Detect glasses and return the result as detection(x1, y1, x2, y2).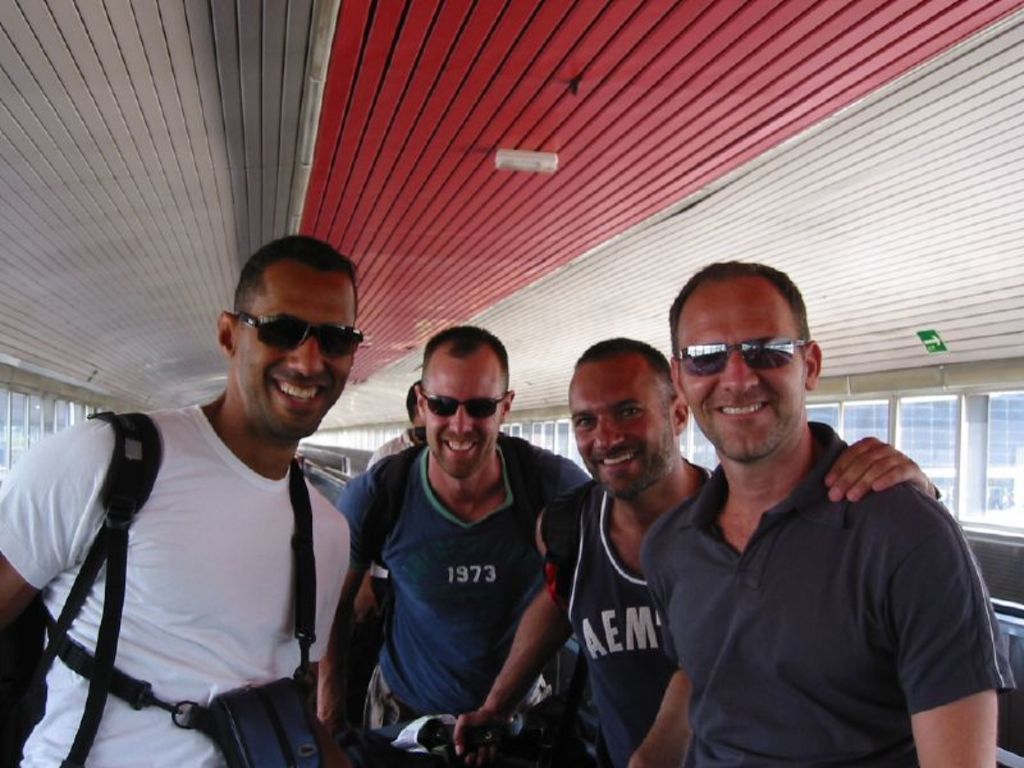
detection(415, 385, 509, 420).
